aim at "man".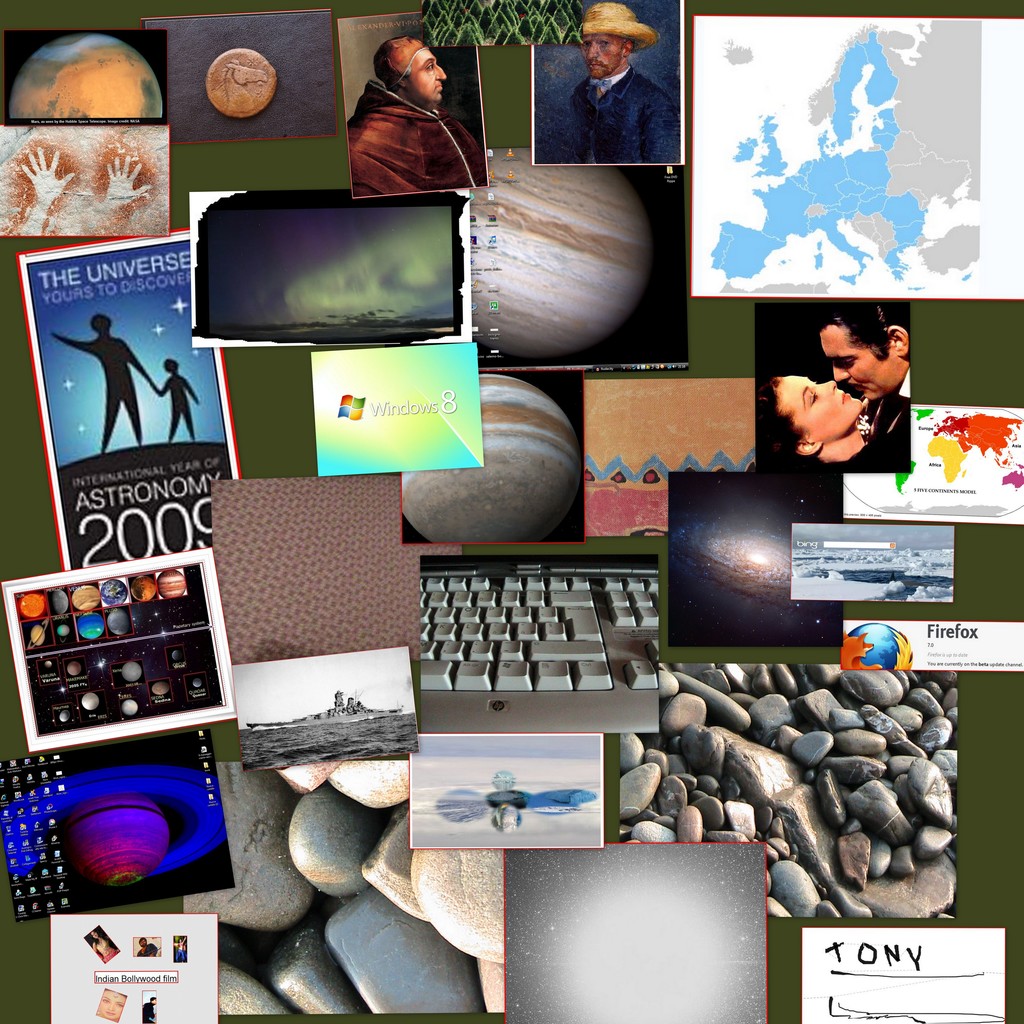
Aimed at locate(551, 15, 681, 145).
